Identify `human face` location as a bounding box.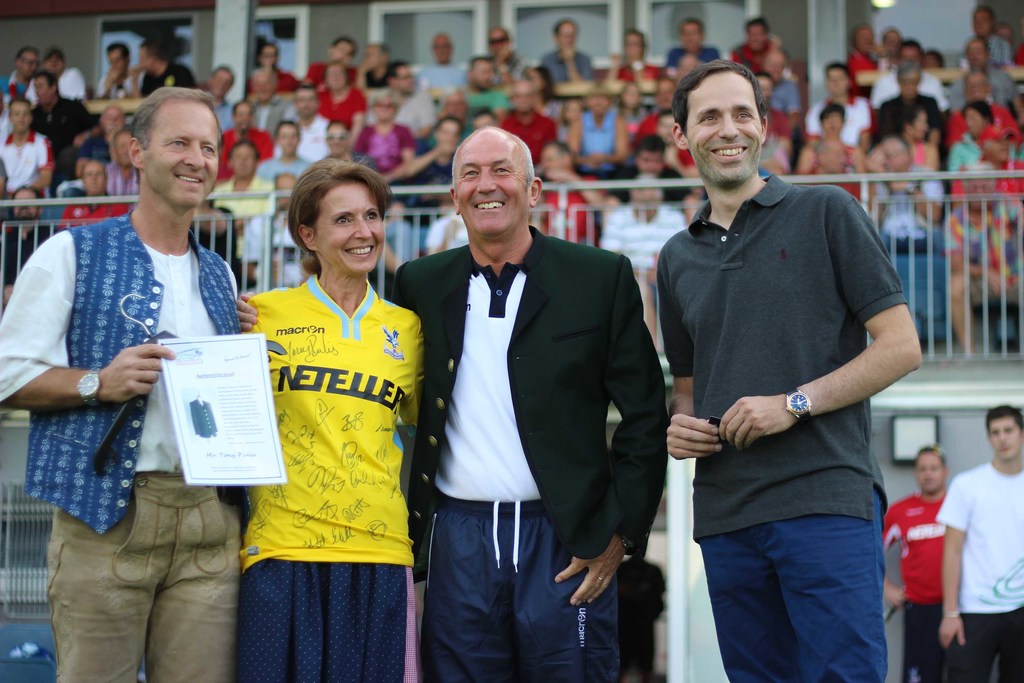
620/82/637/107.
